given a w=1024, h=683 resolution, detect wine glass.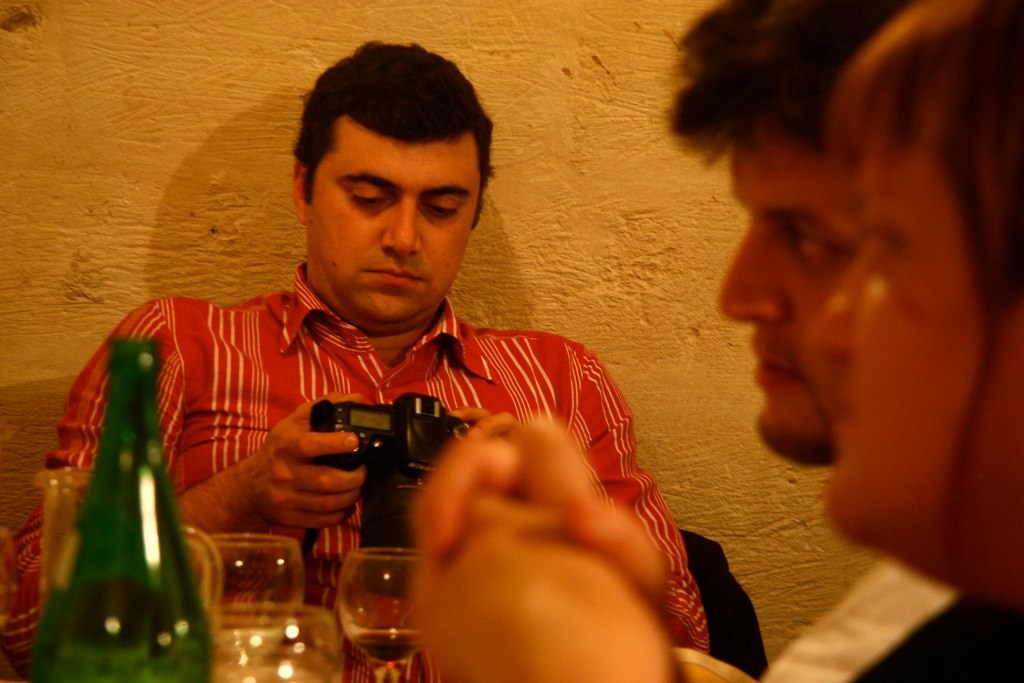
(332, 551, 429, 682).
